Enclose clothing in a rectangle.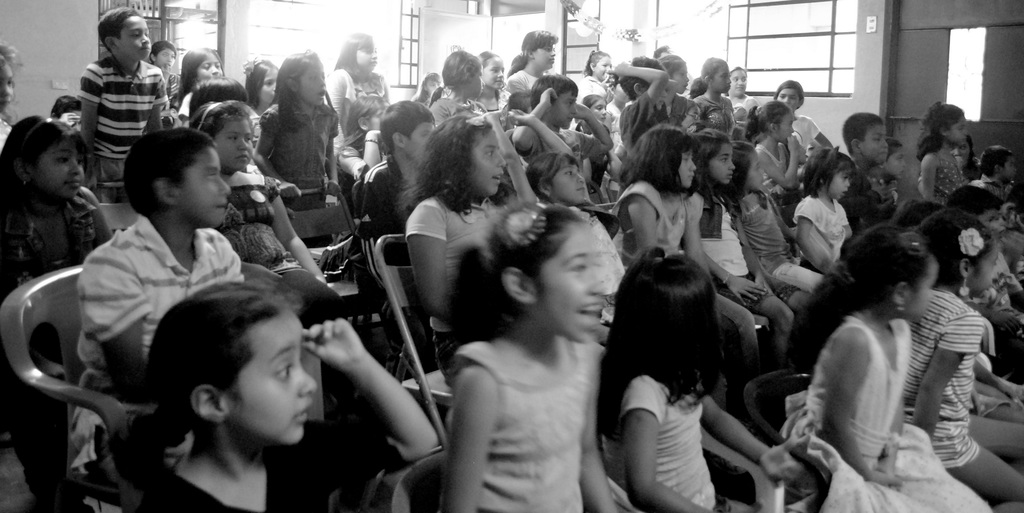
detection(575, 69, 605, 99).
